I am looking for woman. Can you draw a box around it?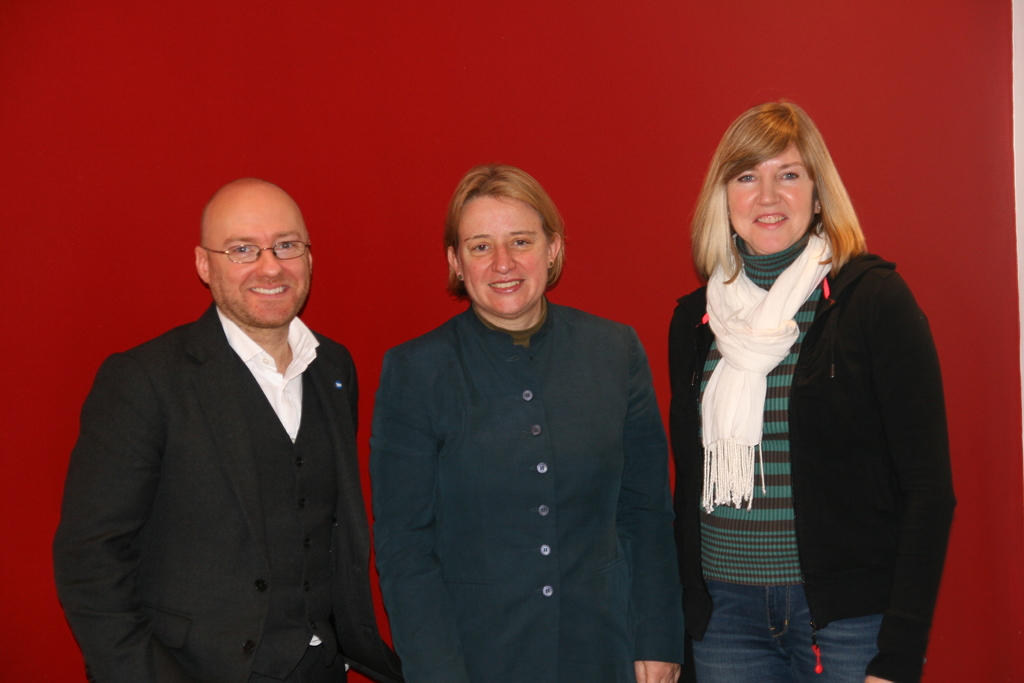
Sure, the bounding box is (x1=362, y1=161, x2=690, y2=680).
